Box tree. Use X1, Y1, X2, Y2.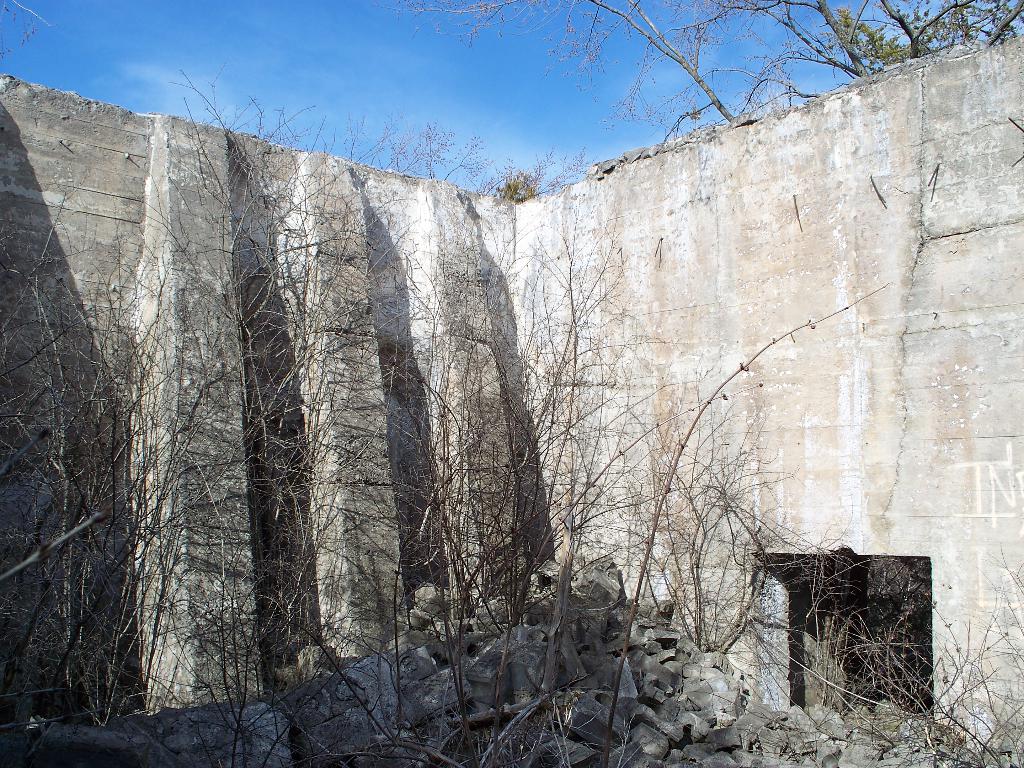
39, 157, 336, 726.
